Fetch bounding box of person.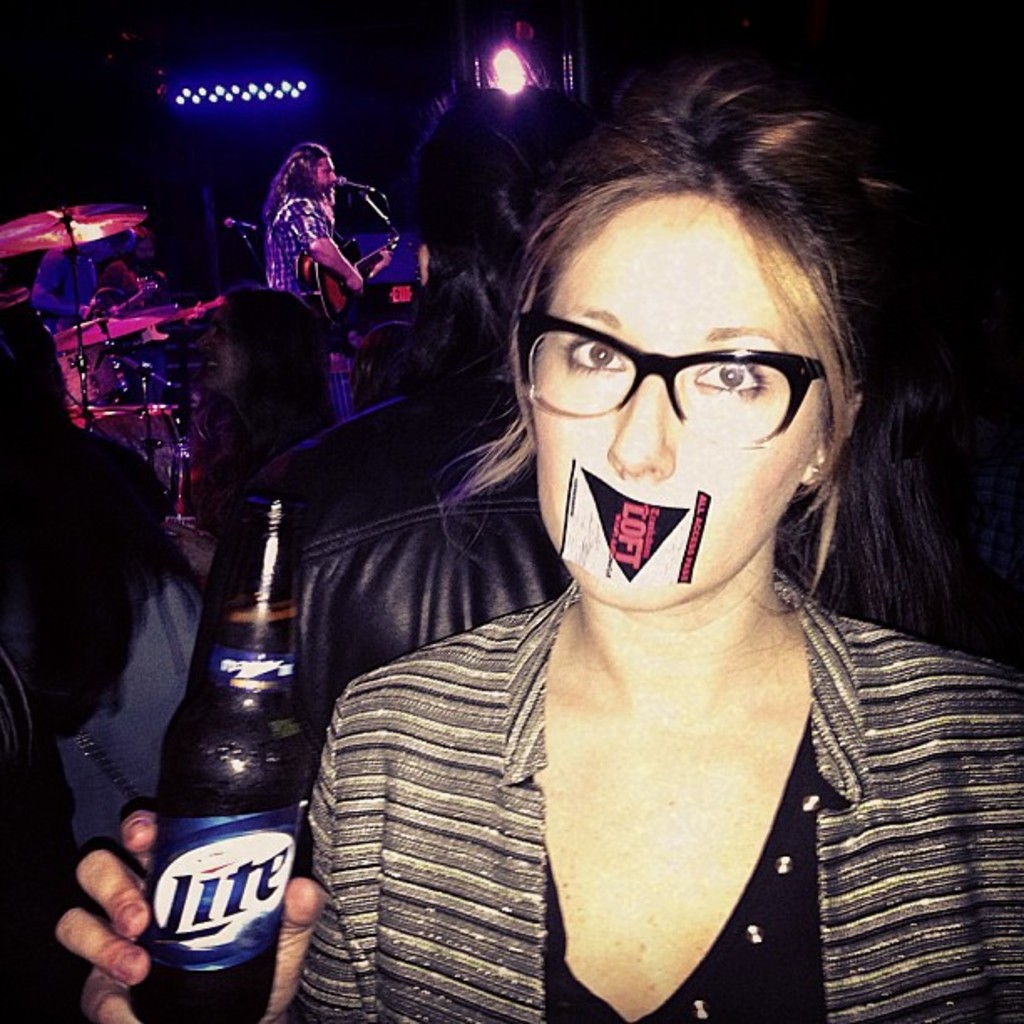
Bbox: (261, 137, 371, 422).
